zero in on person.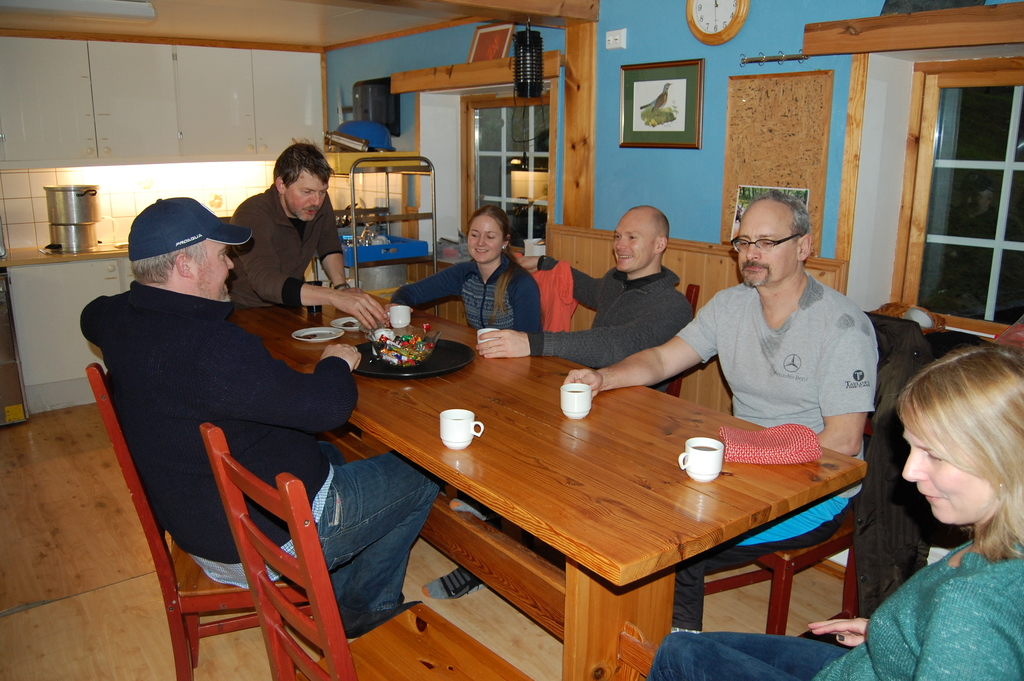
Zeroed in: {"x1": 431, "y1": 202, "x2": 694, "y2": 602}.
